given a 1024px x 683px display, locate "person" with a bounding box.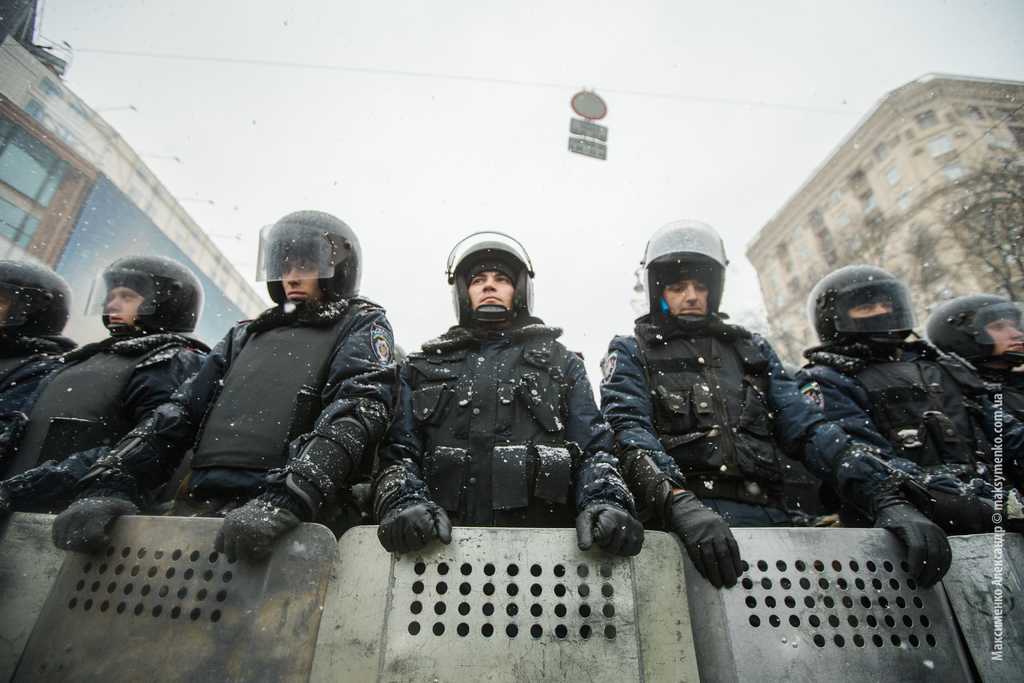
Located: 809, 249, 997, 608.
